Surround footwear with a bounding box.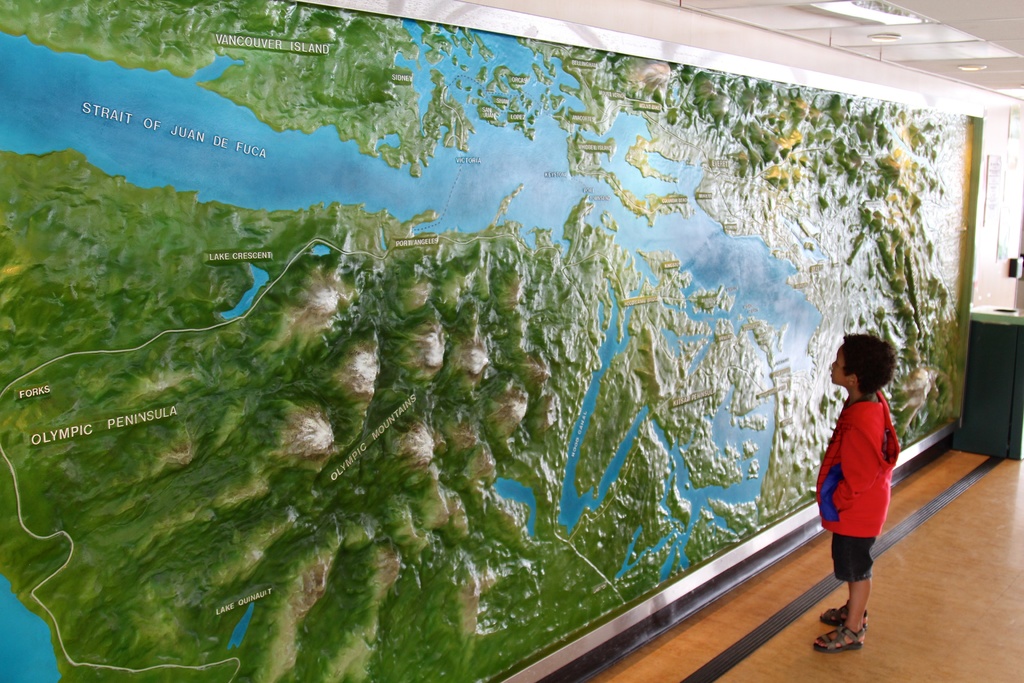
region(810, 623, 862, 647).
